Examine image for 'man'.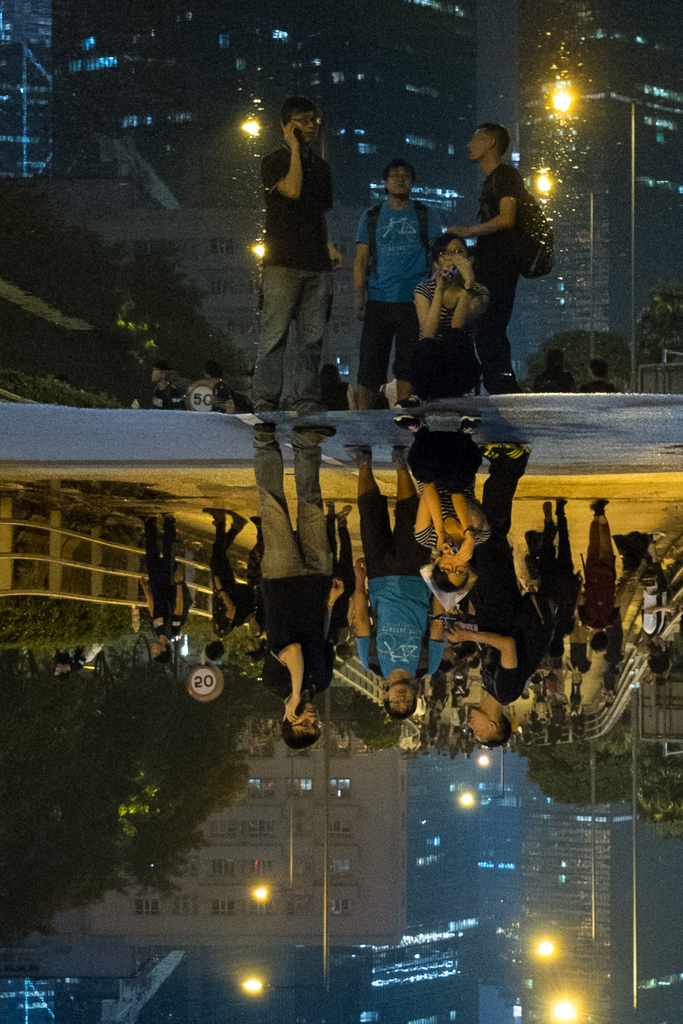
Examination result: rect(440, 118, 525, 397).
